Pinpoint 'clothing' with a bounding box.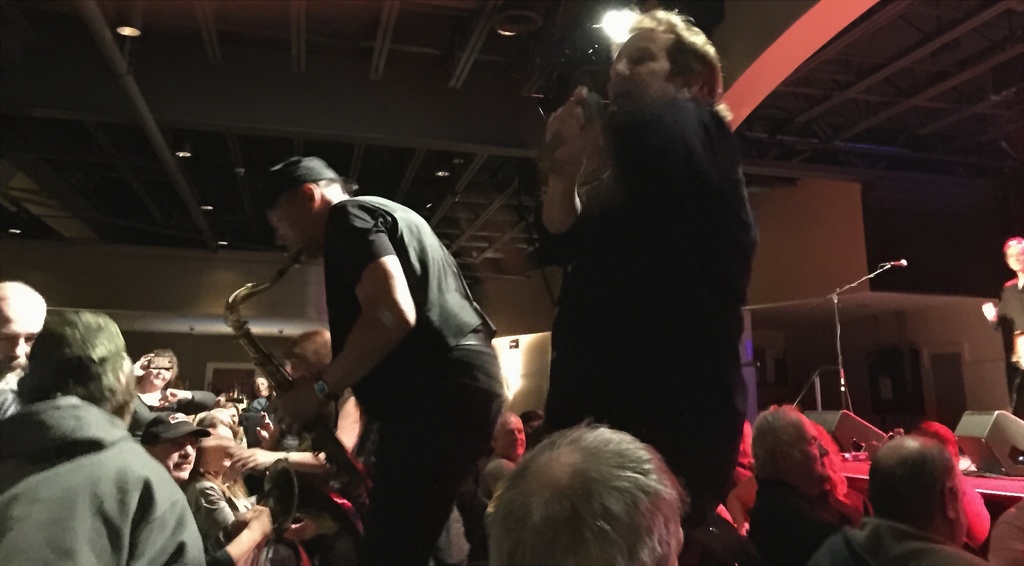
x1=812 y1=510 x2=991 y2=565.
